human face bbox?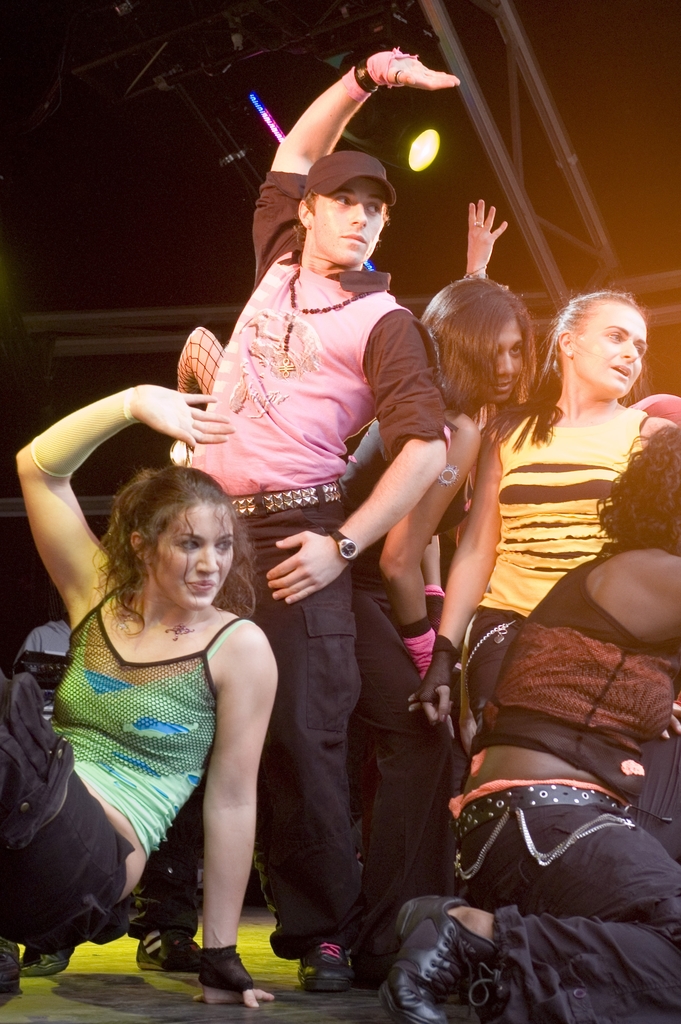
region(155, 505, 237, 608)
